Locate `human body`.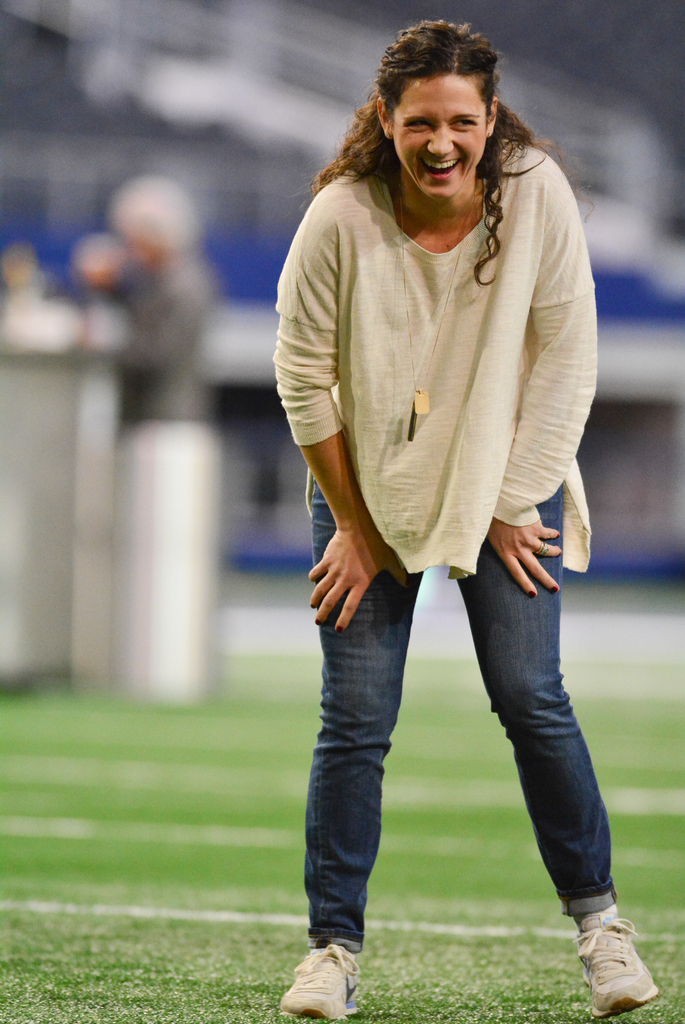
Bounding box: {"left": 281, "top": 12, "right": 621, "bottom": 924}.
